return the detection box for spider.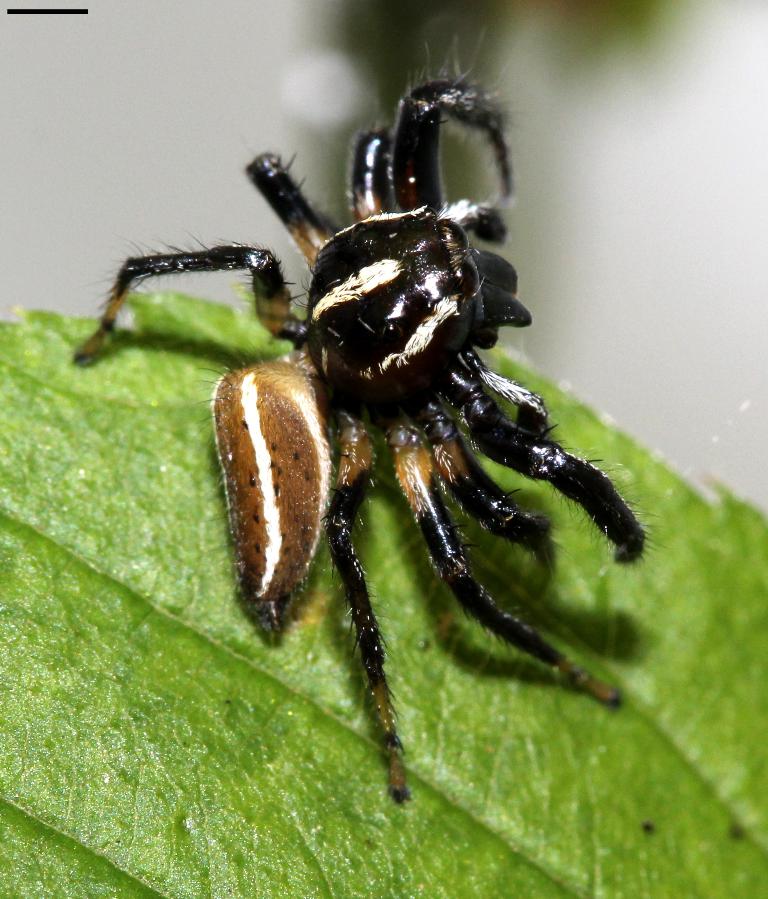
x1=69 y1=25 x2=663 y2=807.
